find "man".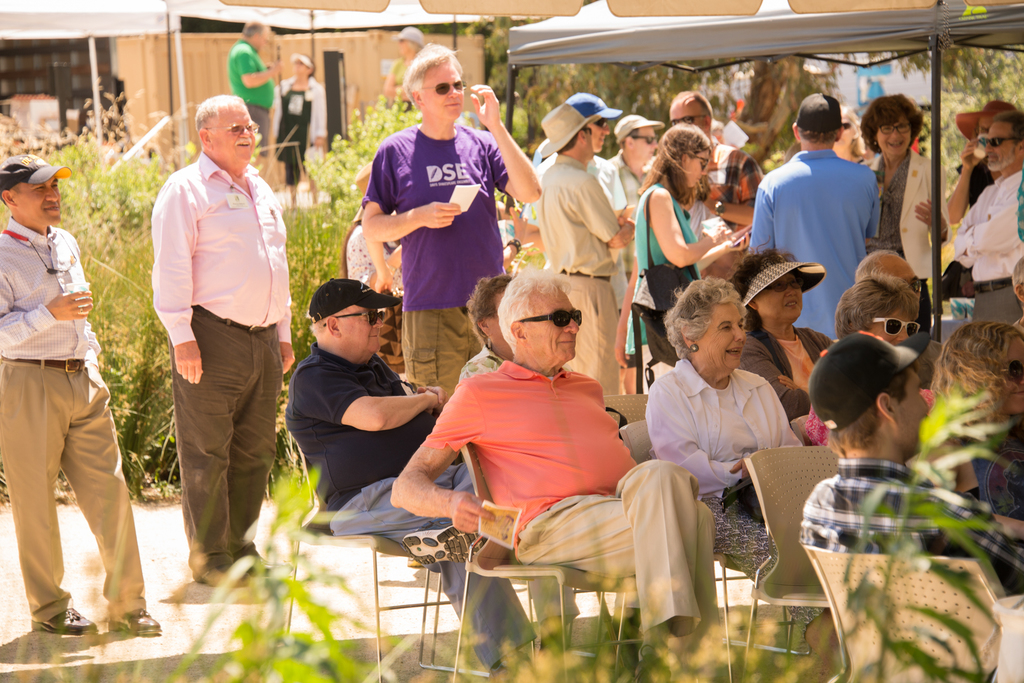
pyautogui.locateOnScreen(390, 263, 723, 677).
